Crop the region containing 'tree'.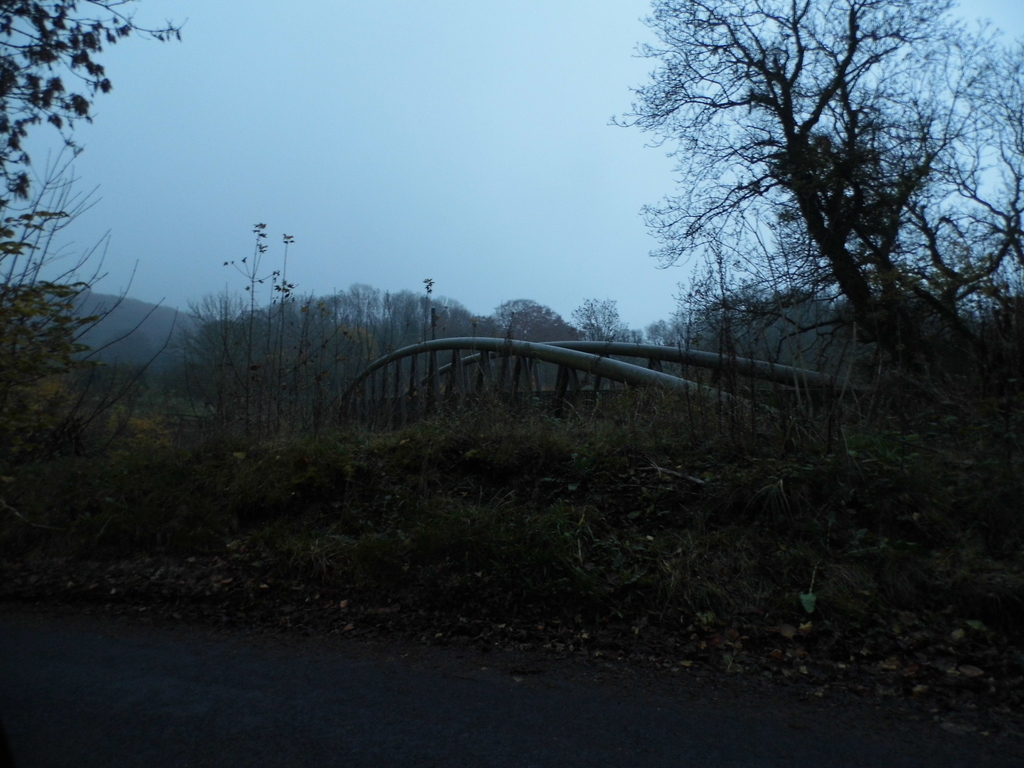
Crop region: x1=175 y1=201 x2=606 y2=450.
